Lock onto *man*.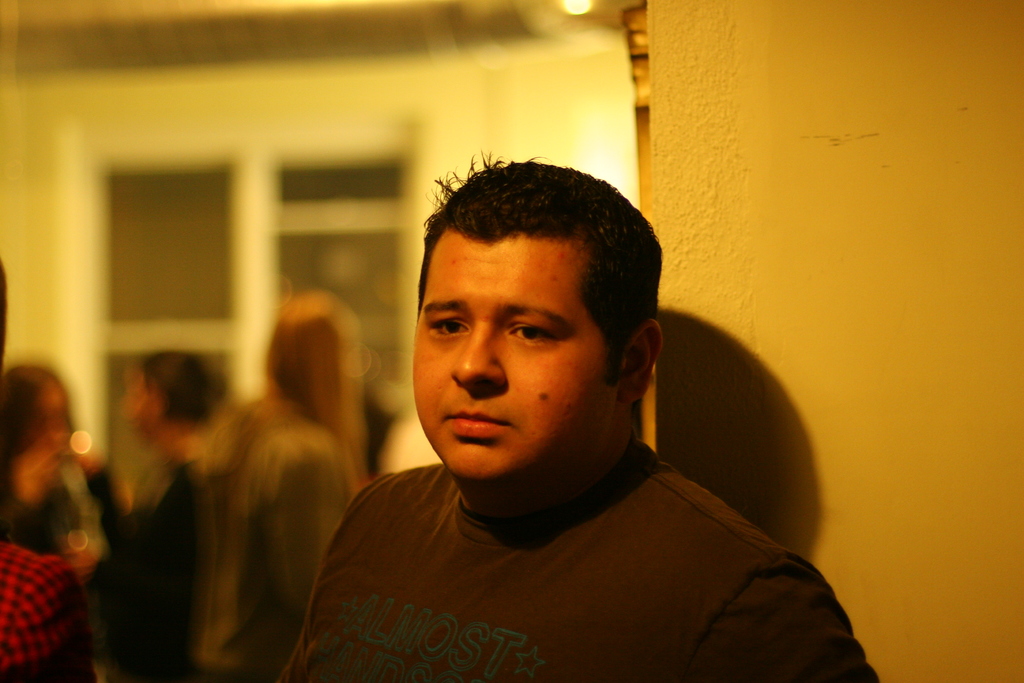
Locked: [x1=237, y1=165, x2=870, y2=661].
